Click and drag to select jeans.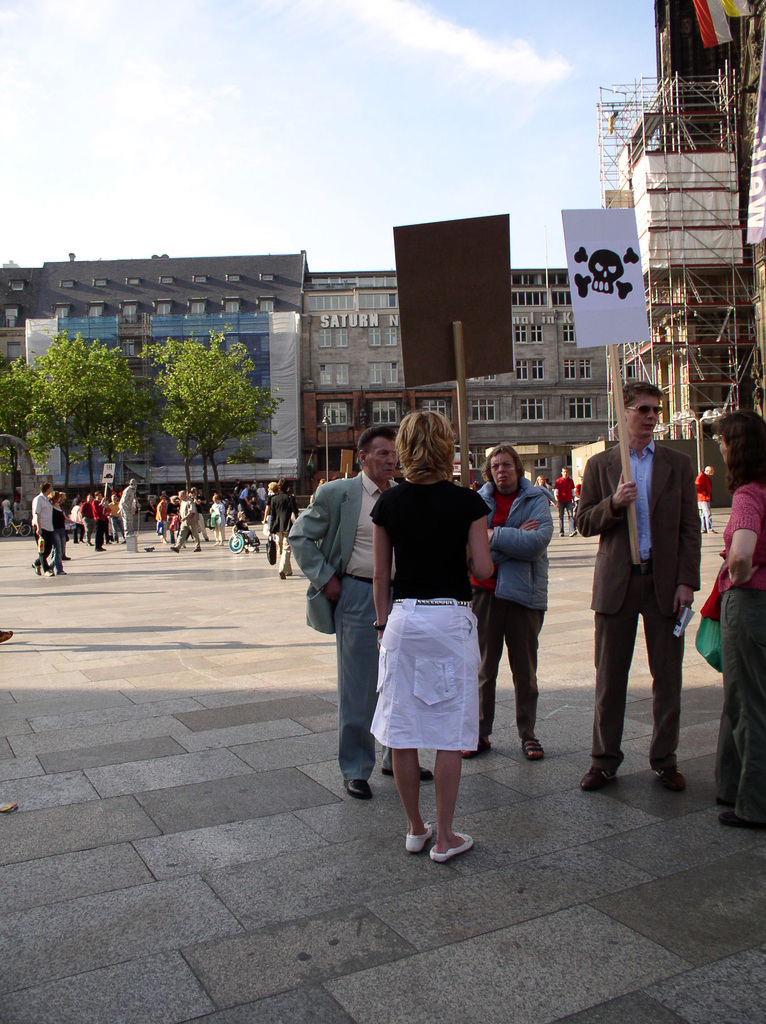
Selection: locate(715, 585, 765, 817).
